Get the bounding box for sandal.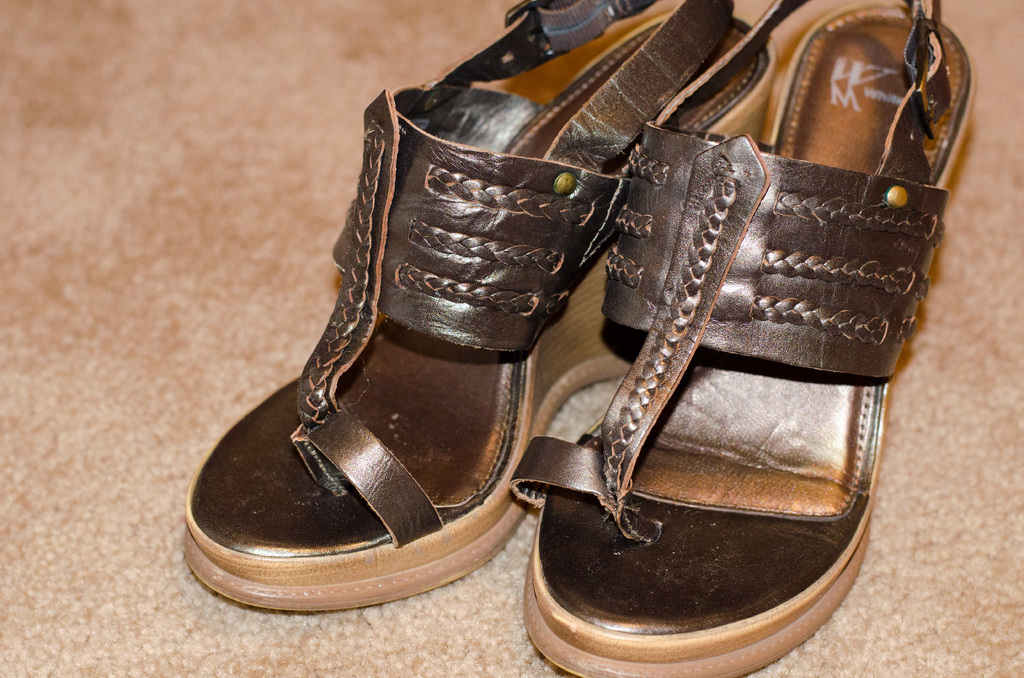
<box>180,0,807,609</box>.
